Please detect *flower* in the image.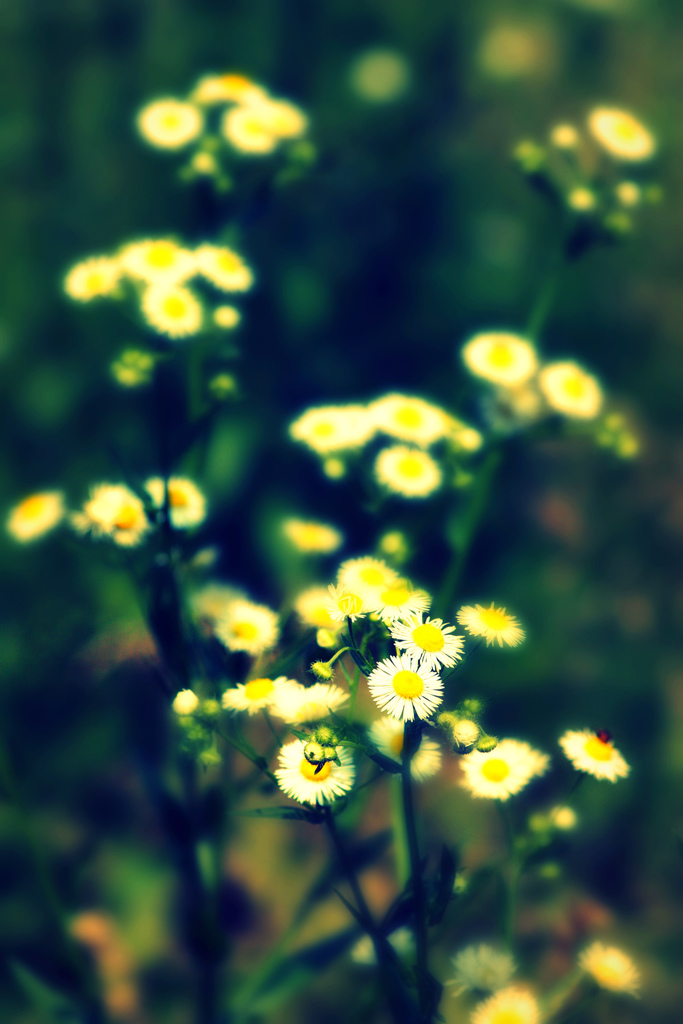
[463, 731, 548, 797].
